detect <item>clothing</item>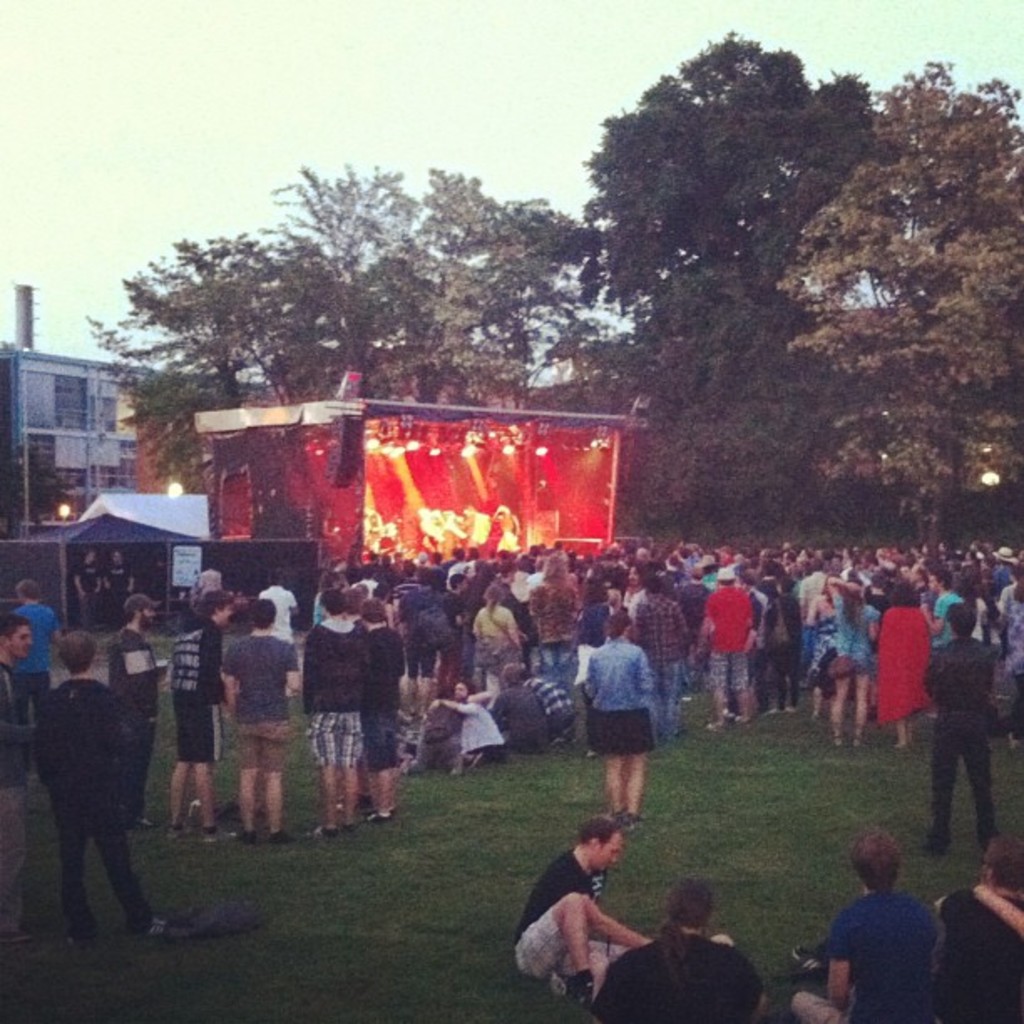
Rect(833, 890, 935, 1022)
